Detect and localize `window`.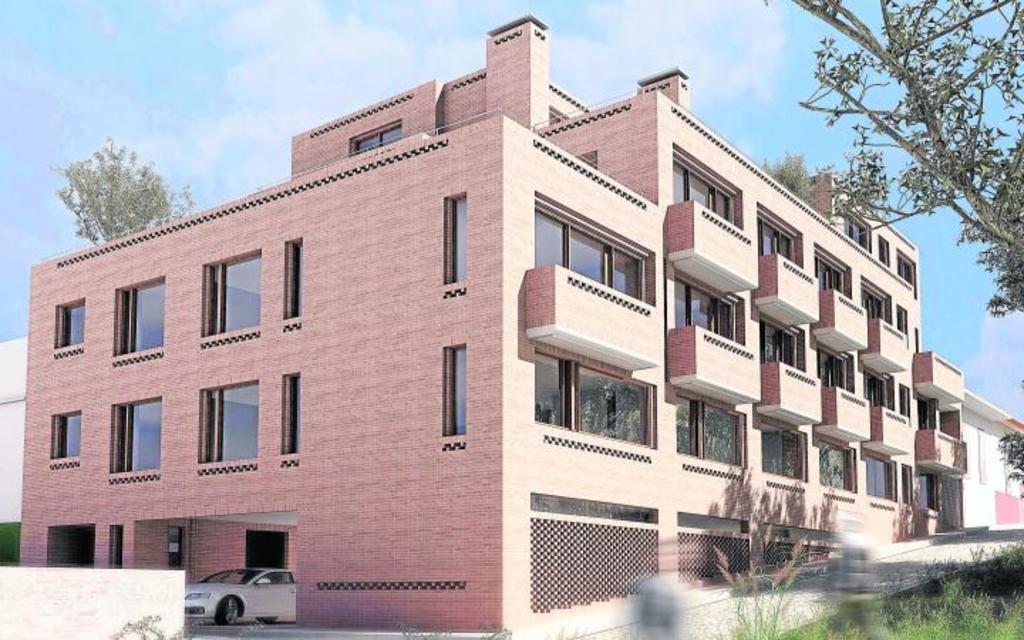
Localized at bbox=[913, 391, 942, 431].
